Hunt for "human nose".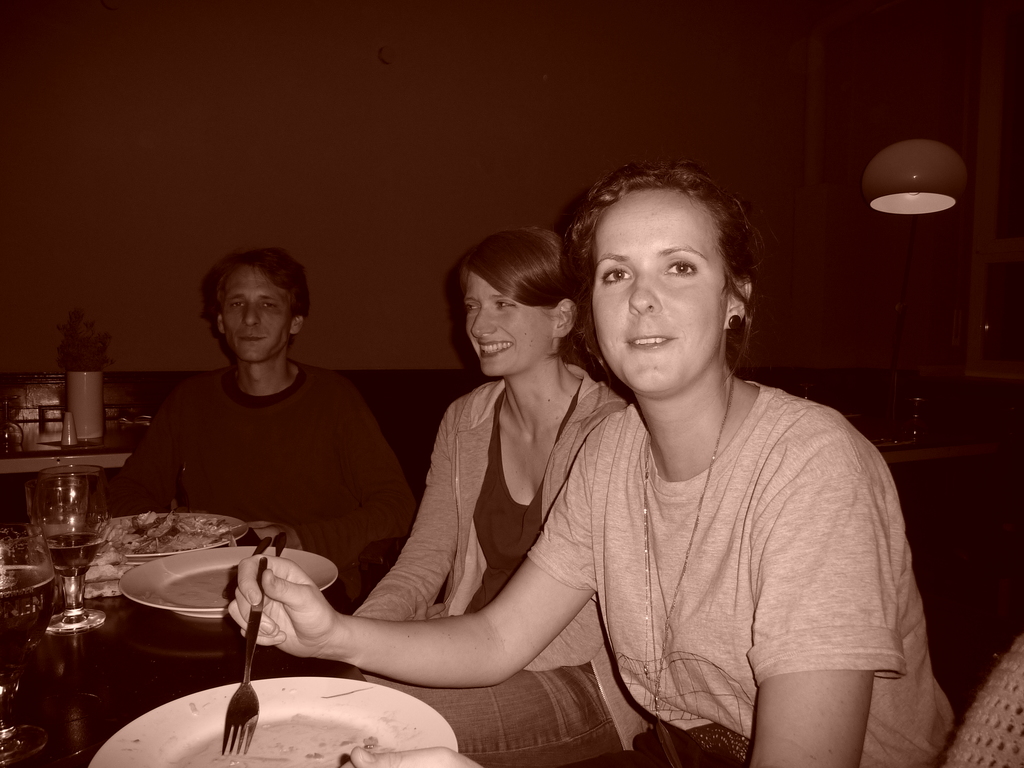
Hunted down at <box>243,305,259,330</box>.
